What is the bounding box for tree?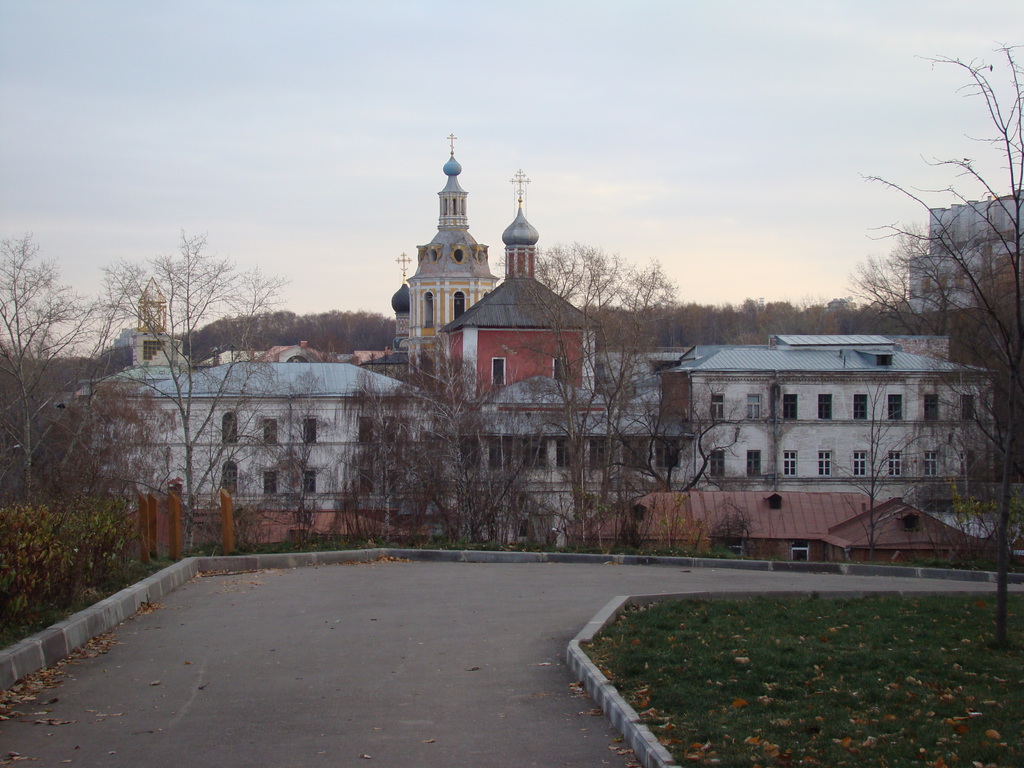
bbox=(935, 482, 1023, 575).
